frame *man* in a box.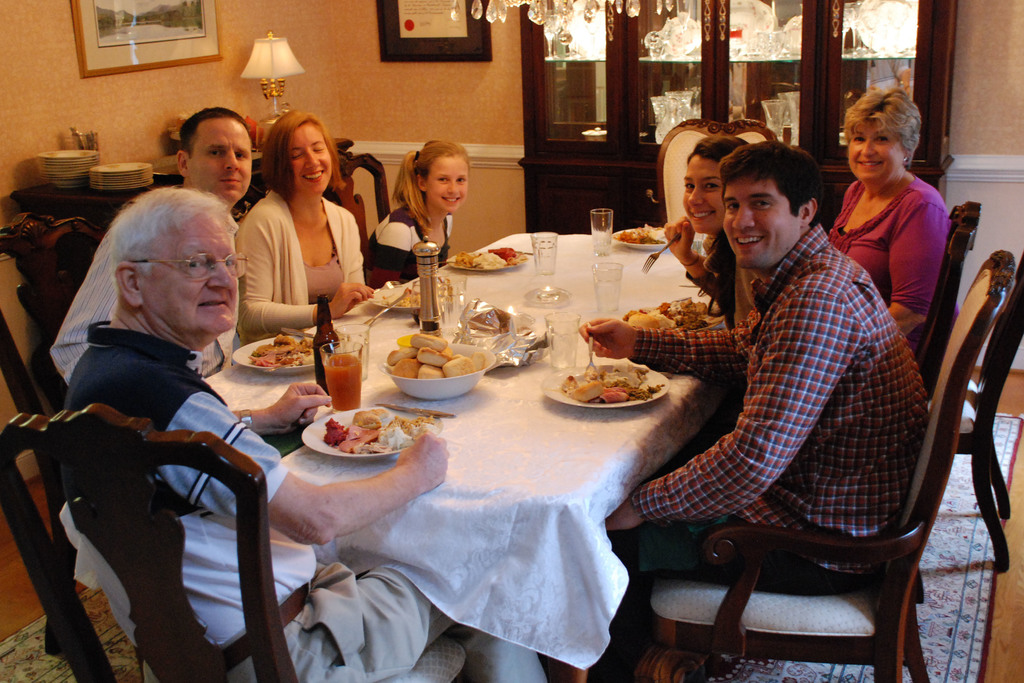
left=47, top=106, right=252, bottom=389.
